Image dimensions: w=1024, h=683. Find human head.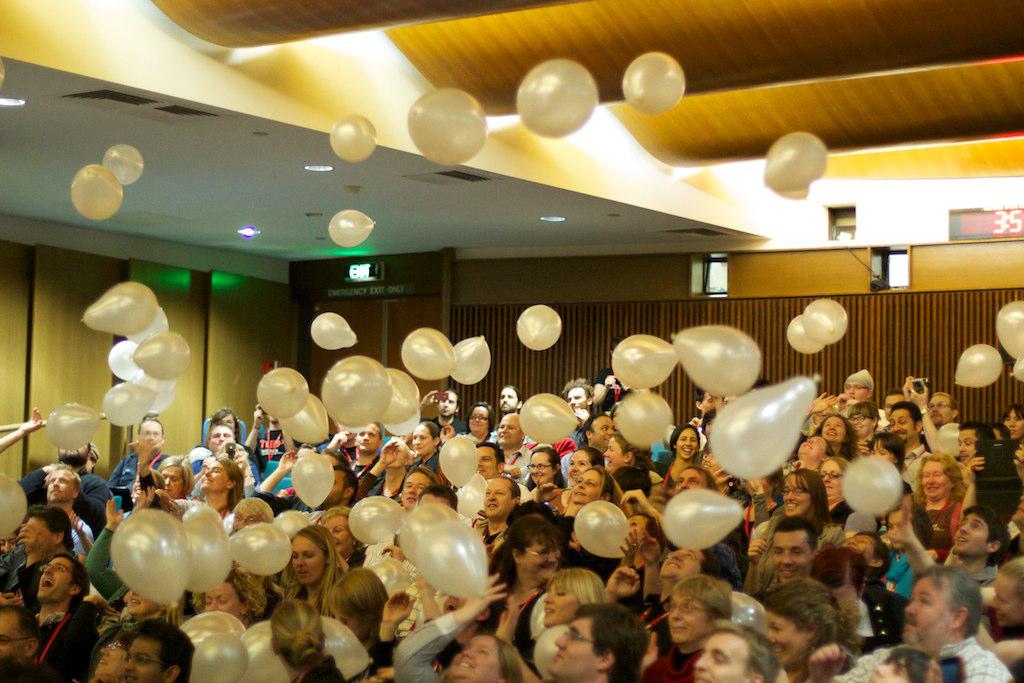
(x1=908, y1=578, x2=990, y2=661).
